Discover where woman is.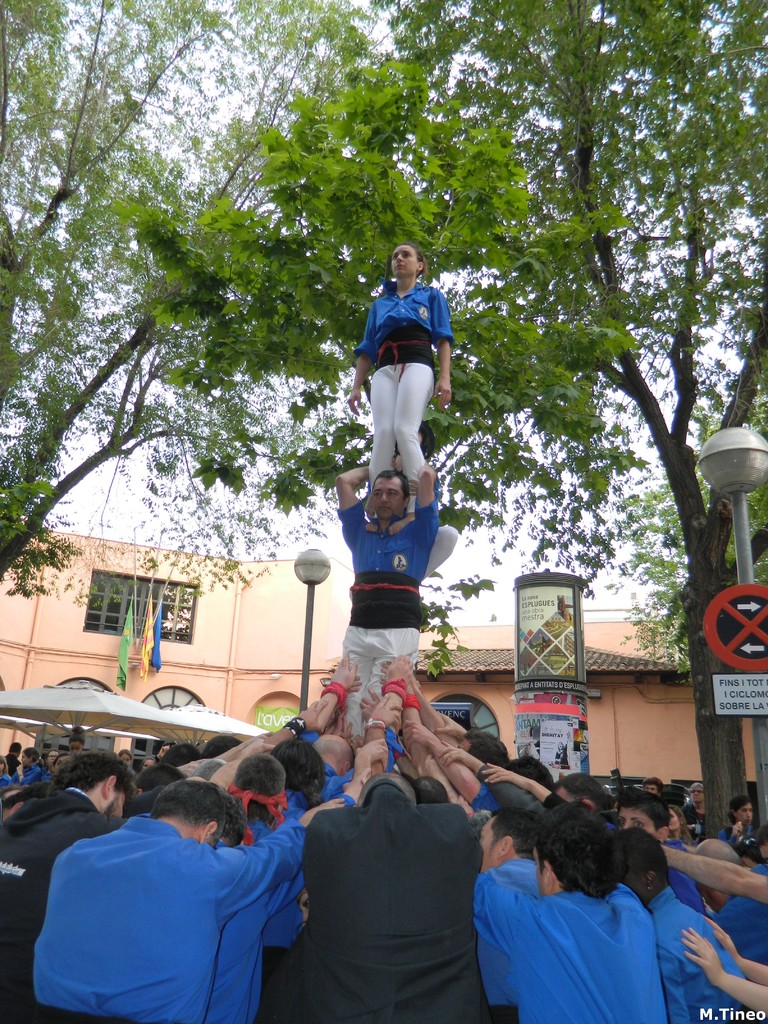
Discovered at x1=16 y1=746 x2=44 y2=782.
